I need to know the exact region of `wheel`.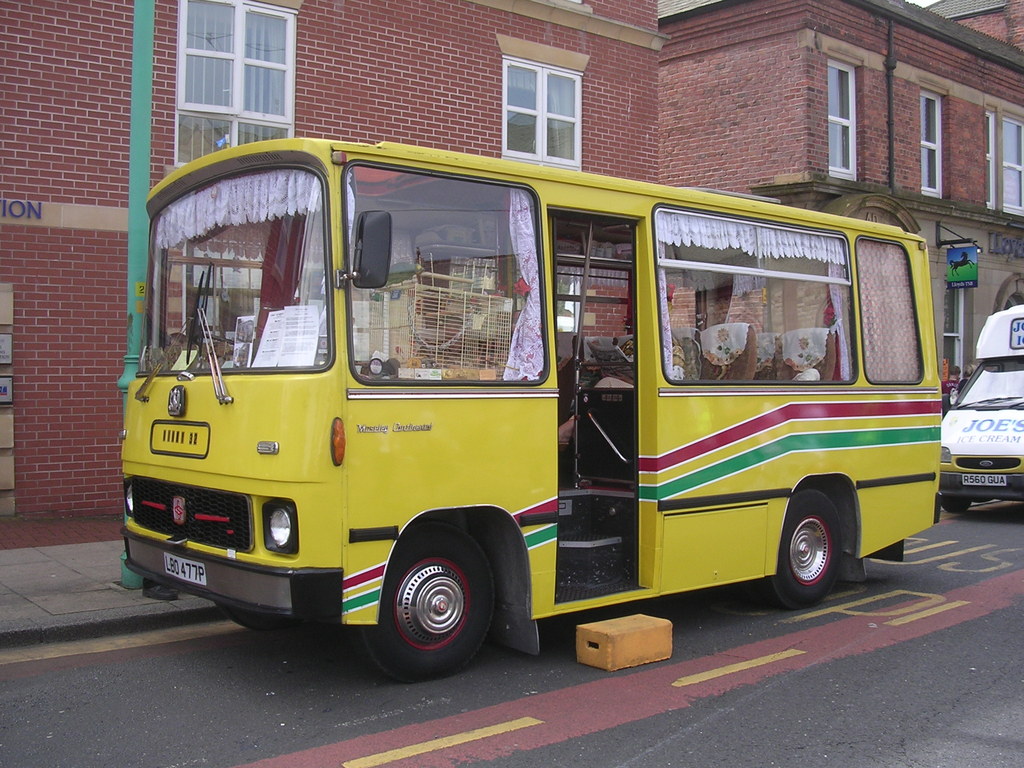
Region: crop(941, 495, 977, 515).
